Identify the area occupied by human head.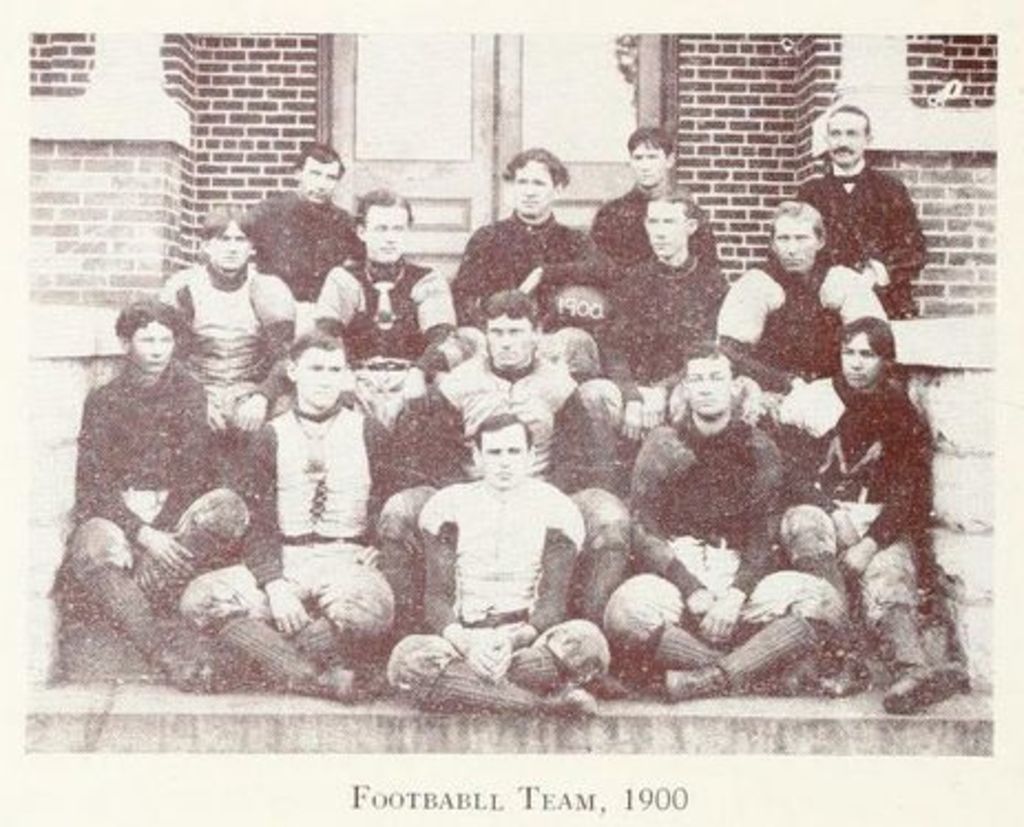
Area: bbox=(838, 321, 900, 387).
